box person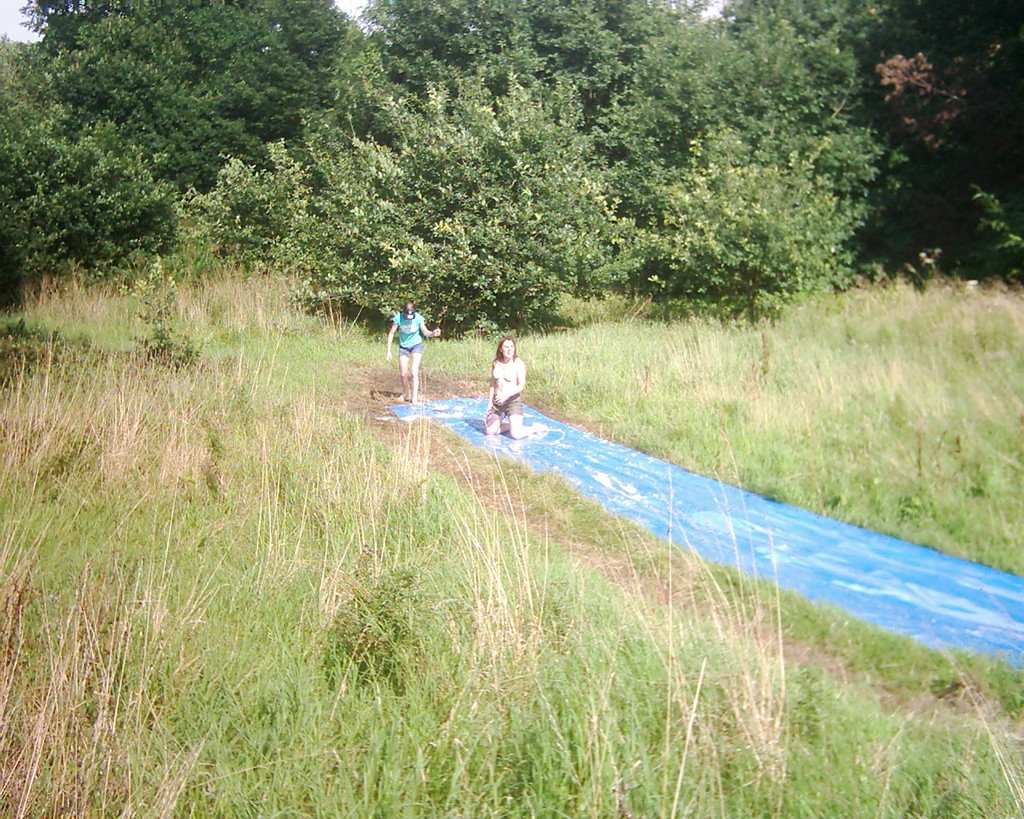
region(490, 342, 549, 439)
